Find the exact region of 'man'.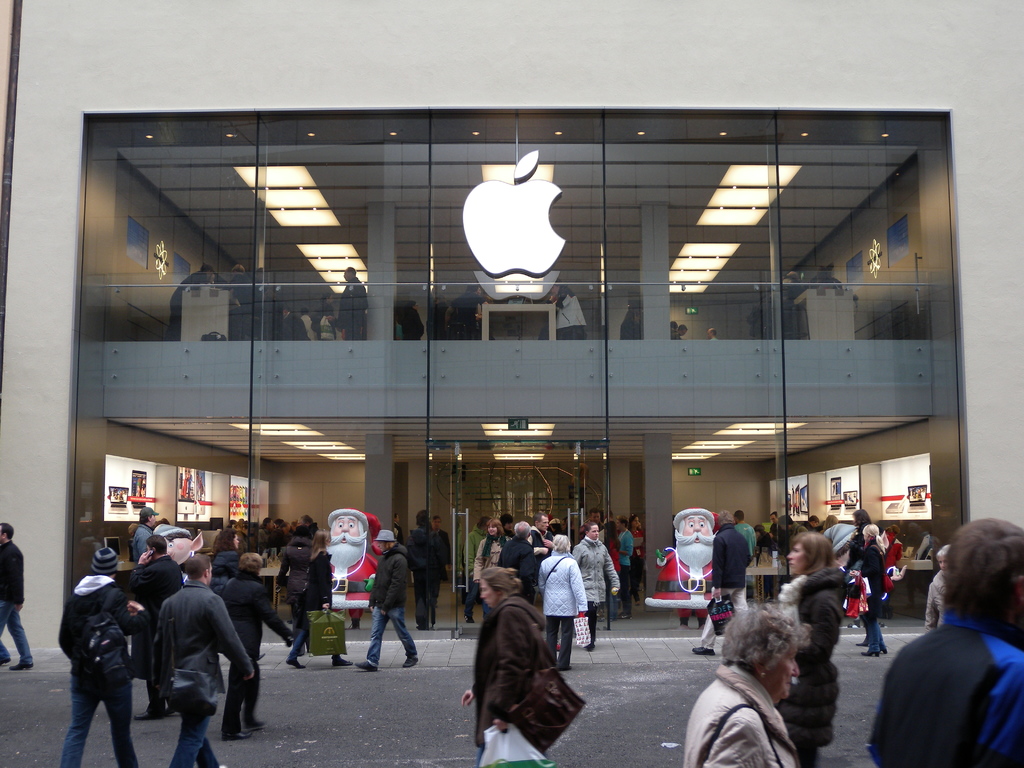
Exact region: [884,532,1023,766].
